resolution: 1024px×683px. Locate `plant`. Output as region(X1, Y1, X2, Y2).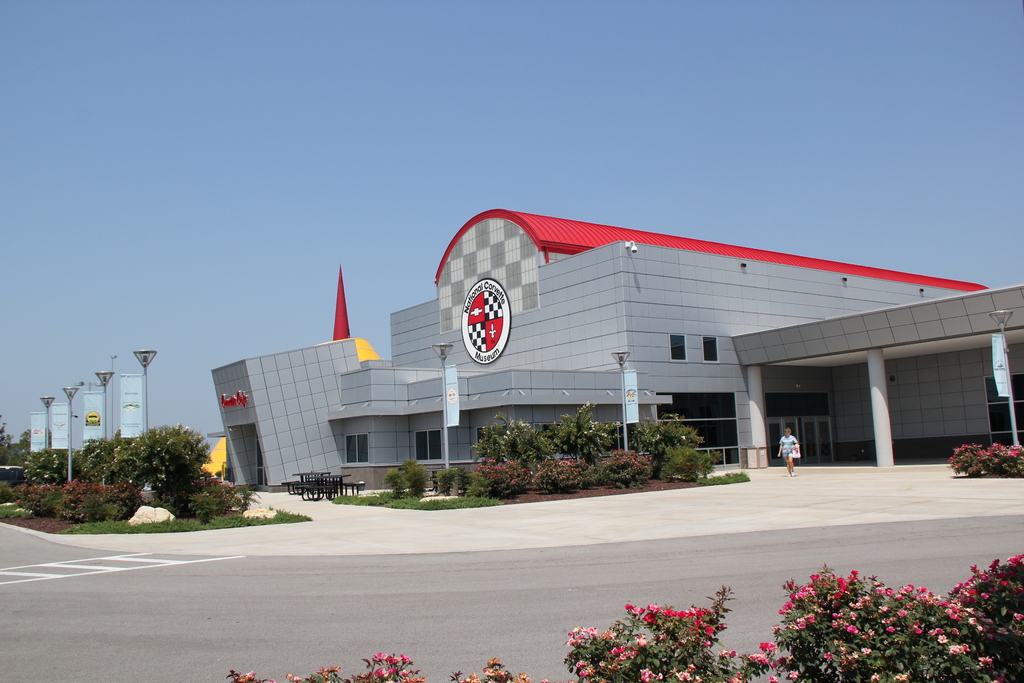
region(334, 495, 504, 517).
